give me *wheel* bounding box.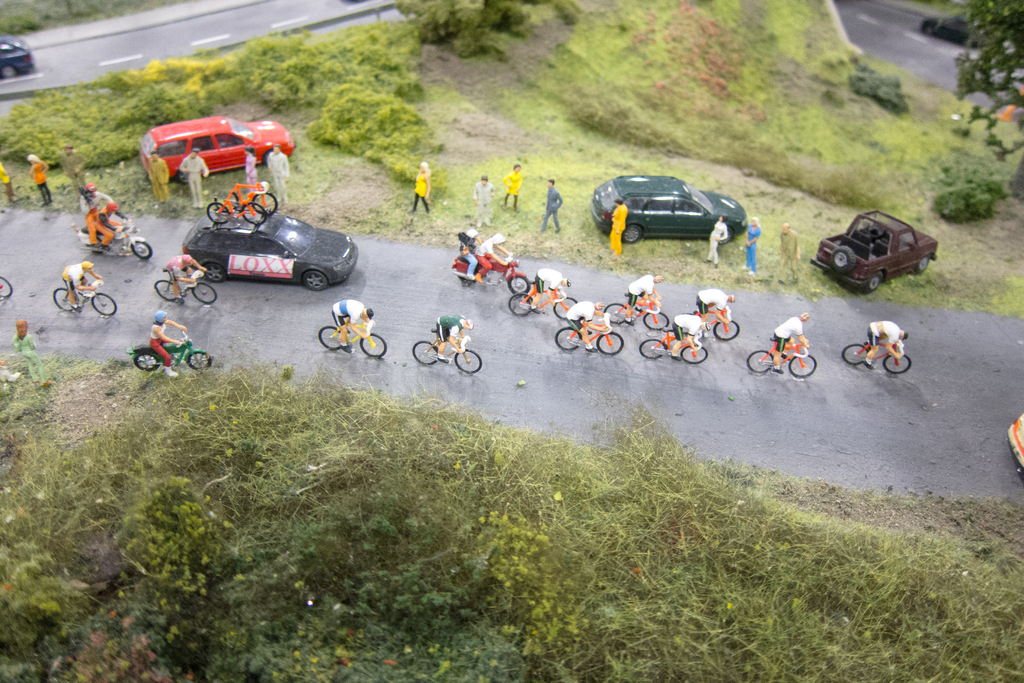
52:289:75:311.
